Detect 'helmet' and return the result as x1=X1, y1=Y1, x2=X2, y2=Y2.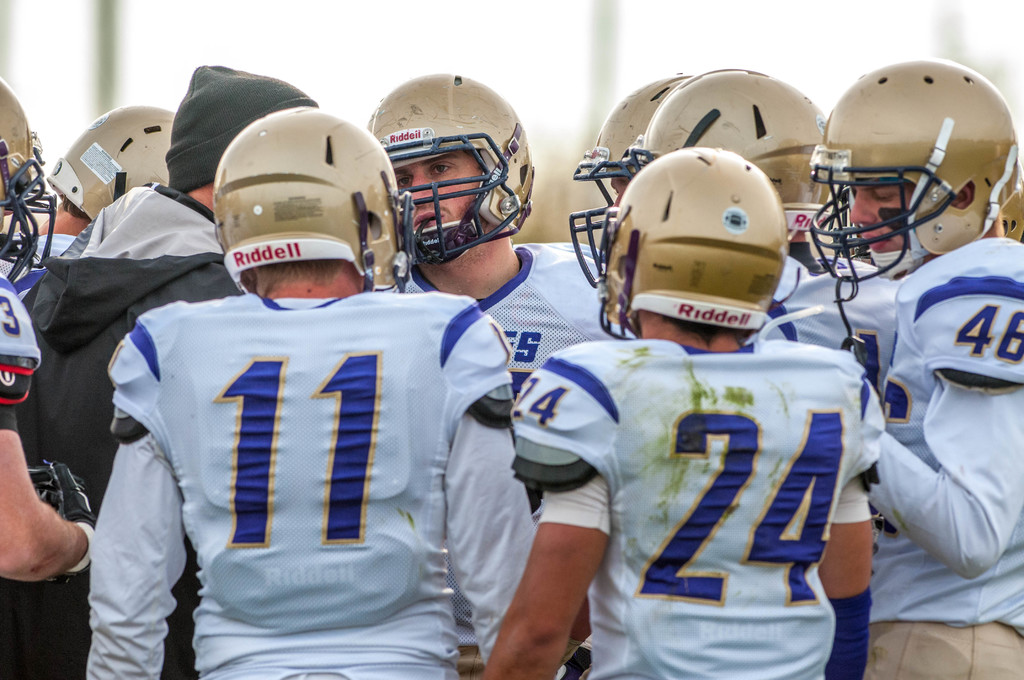
x1=596, y1=147, x2=799, y2=341.
